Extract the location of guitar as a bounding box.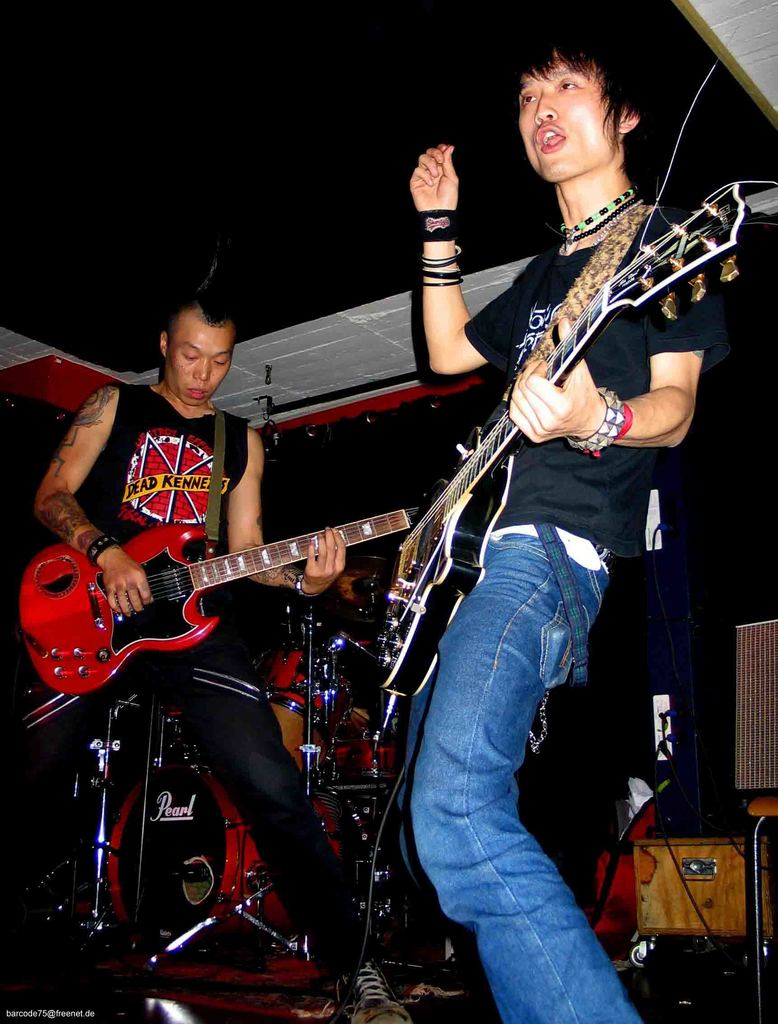
(376, 166, 754, 710).
